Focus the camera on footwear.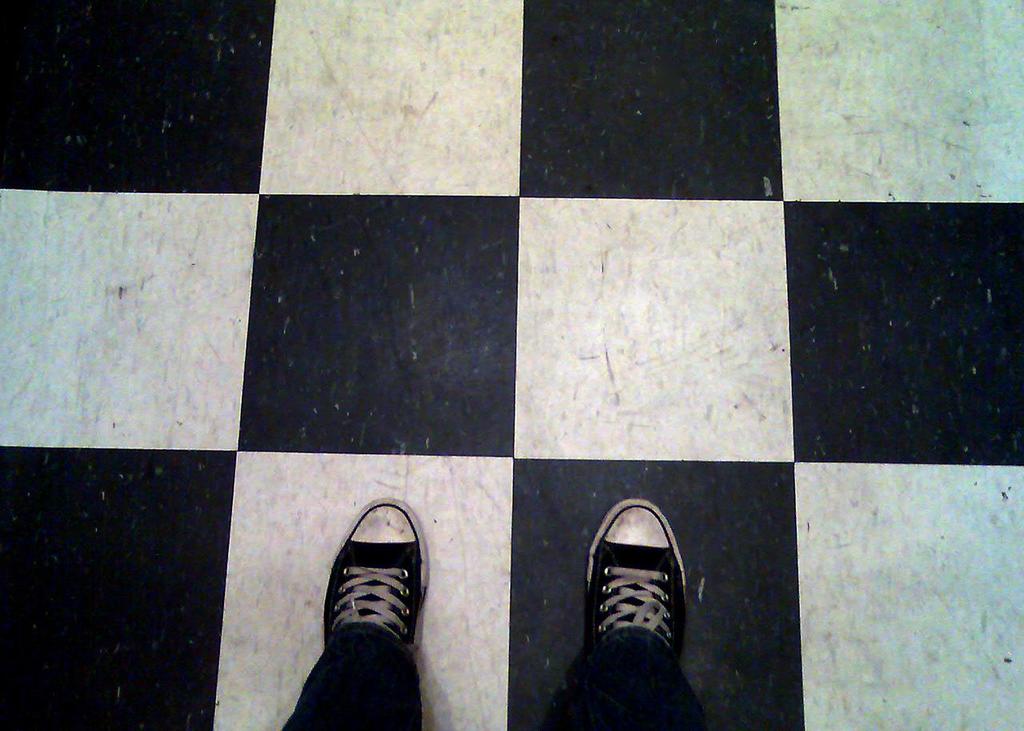
Focus region: rect(580, 496, 688, 672).
